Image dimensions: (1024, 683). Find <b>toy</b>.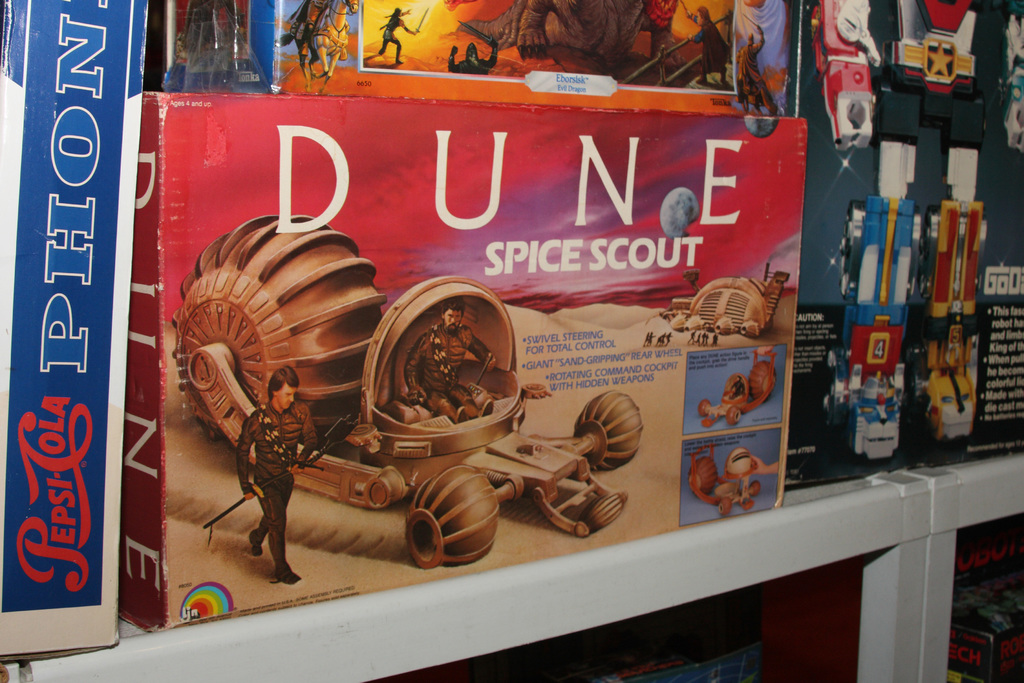
<box>671,250,806,343</box>.
